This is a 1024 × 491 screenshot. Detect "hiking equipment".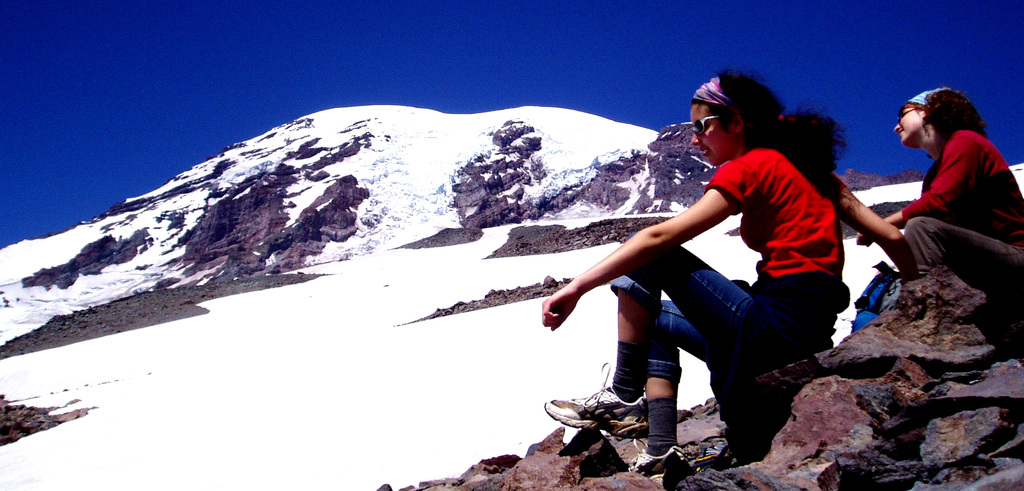
{"left": 842, "top": 263, "right": 904, "bottom": 334}.
